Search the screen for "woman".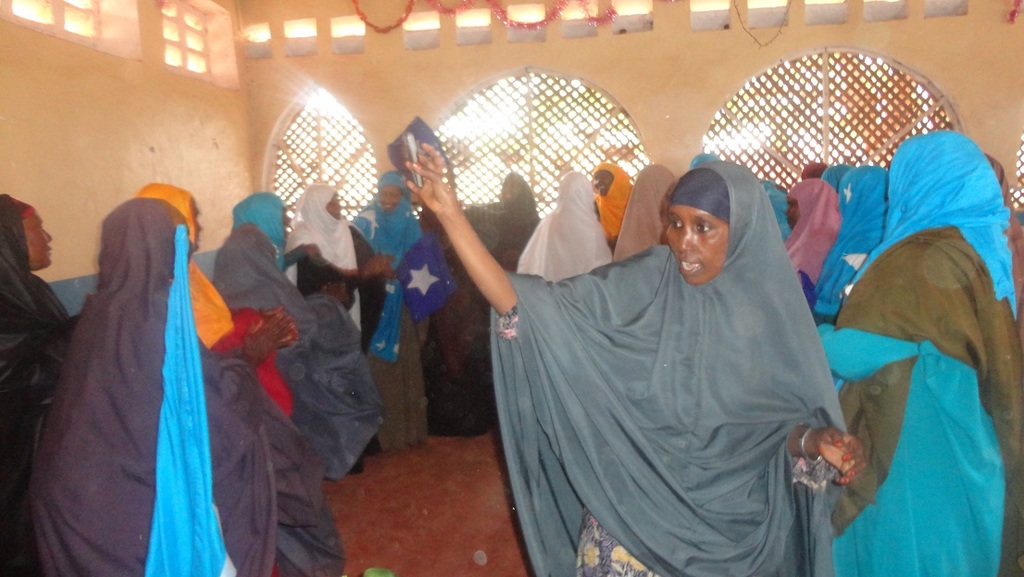
Found at [x1=117, y1=168, x2=331, y2=468].
